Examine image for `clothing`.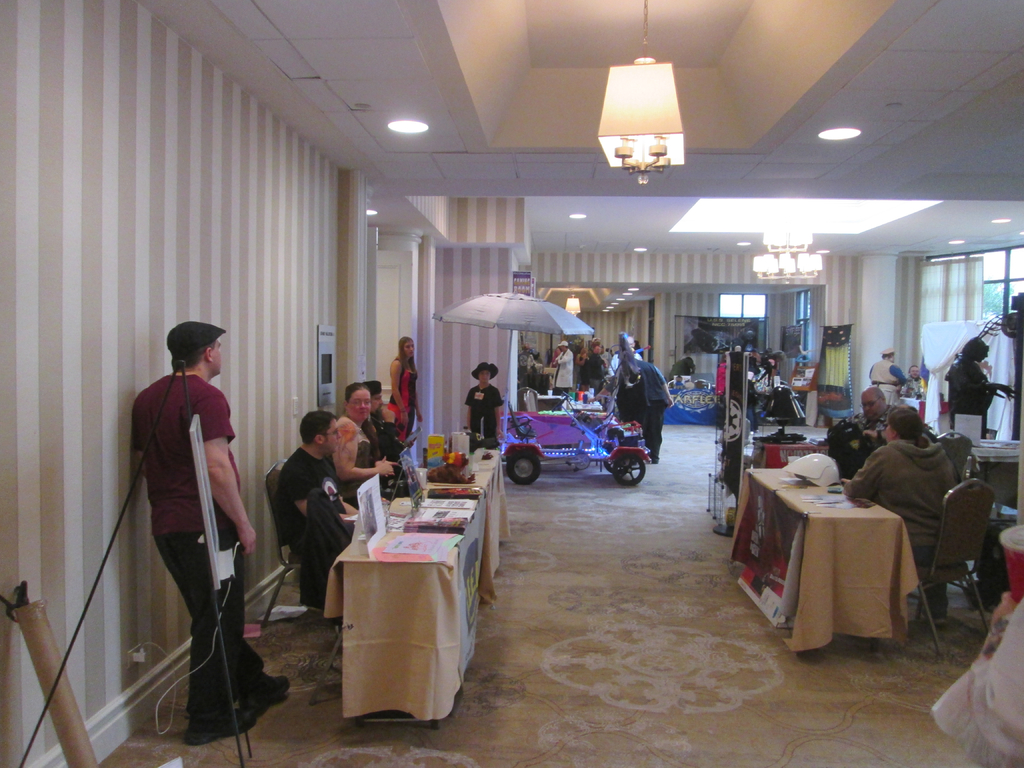
Examination result: BBox(129, 337, 253, 715).
